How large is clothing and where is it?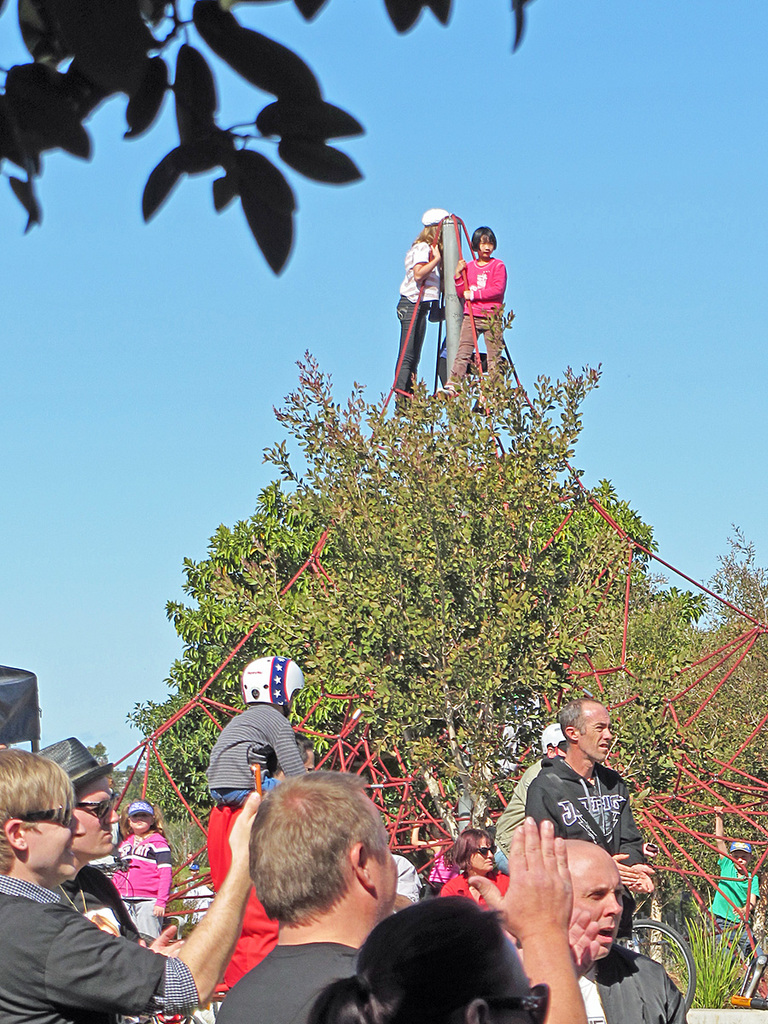
Bounding box: <bbox>199, 697, 308, 805</bbox>.
